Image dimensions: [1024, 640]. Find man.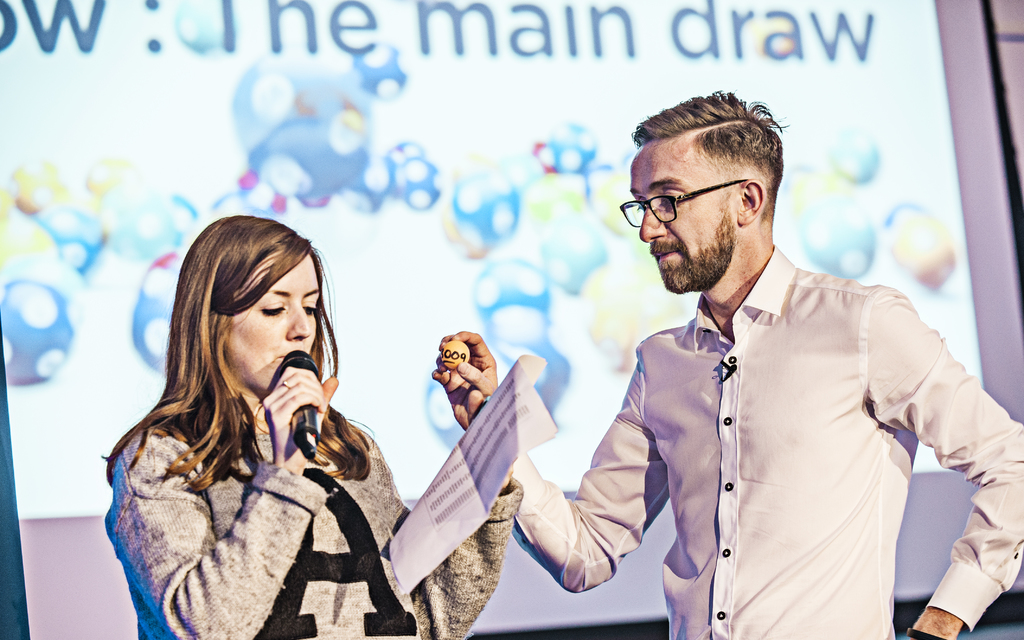
rect(431, 90, 1023, 639).
